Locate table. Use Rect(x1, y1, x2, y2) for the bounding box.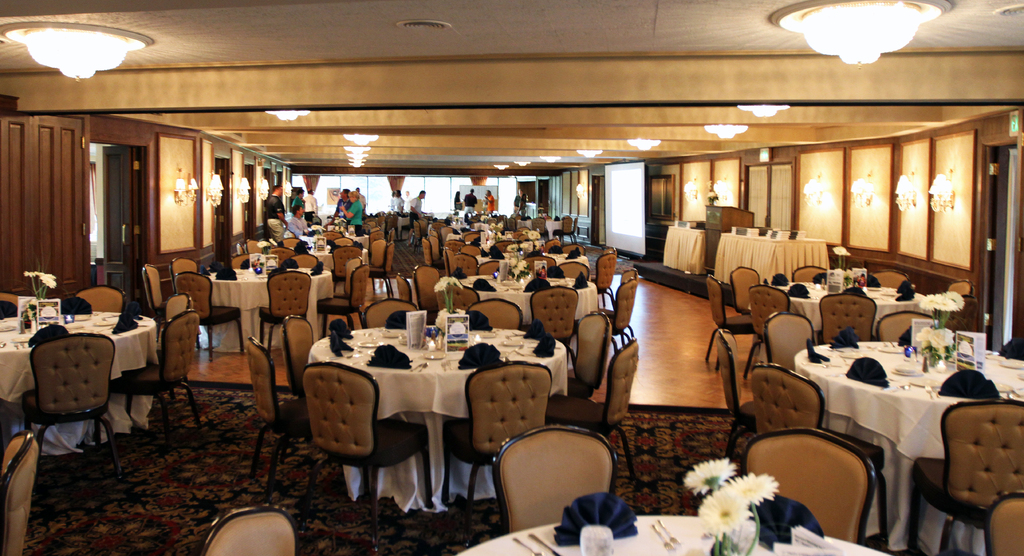
Rect(301, 247, 366, 276).
